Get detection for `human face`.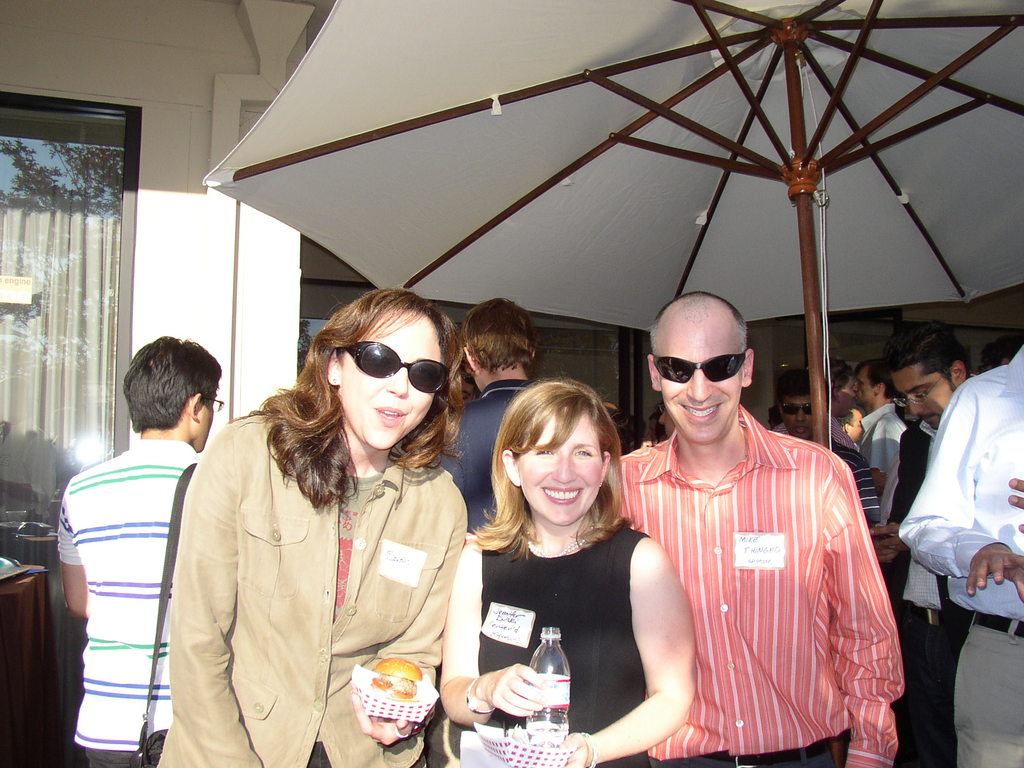
Detection: pyautogui.locateOnScreen(340, 317, 443, 451).
